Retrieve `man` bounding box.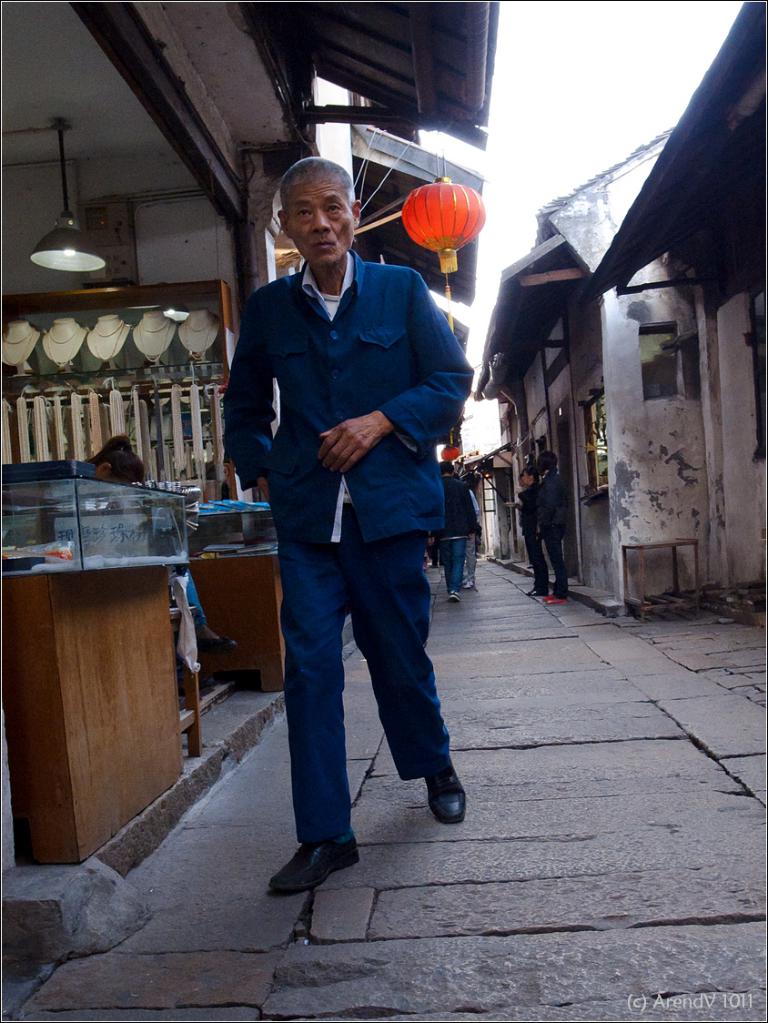
Bounding box: locate(227, 181, 472, 900).
